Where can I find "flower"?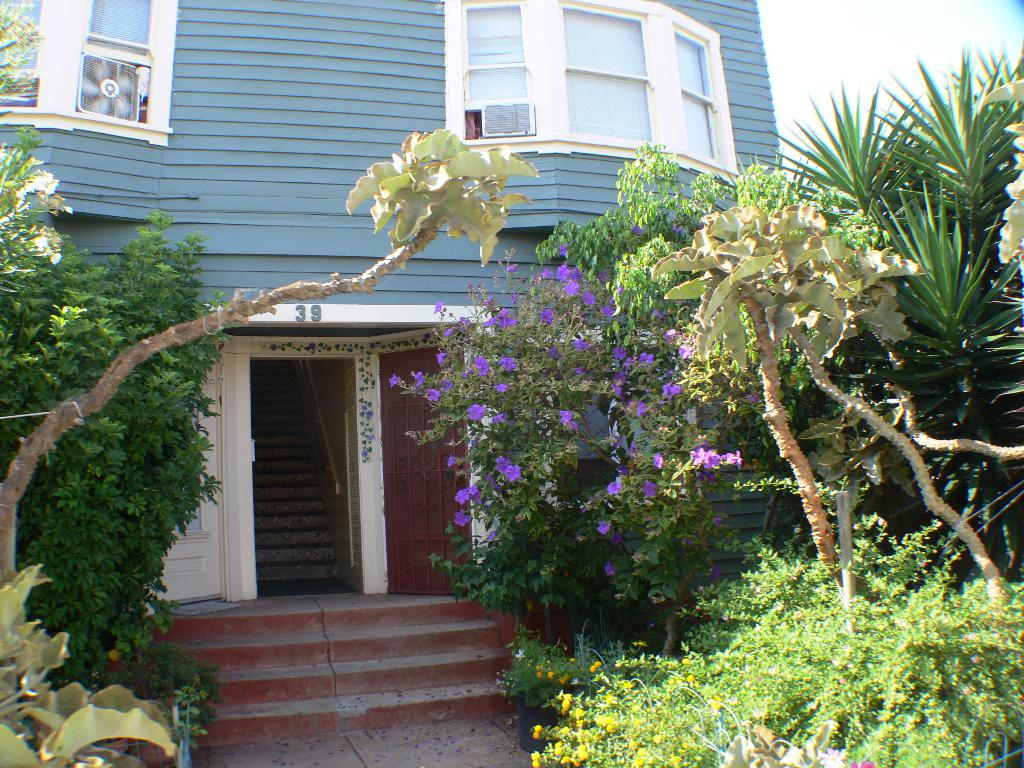
You can find it at pyautogui.locateOnScreen(453, 484, 472, 500).
